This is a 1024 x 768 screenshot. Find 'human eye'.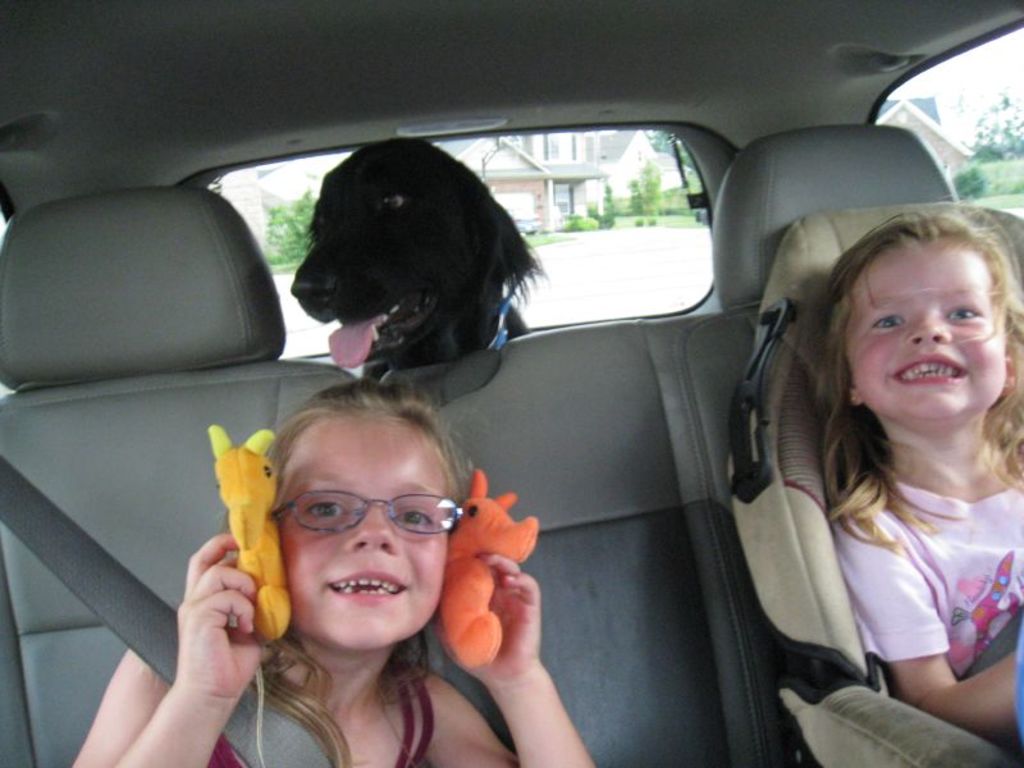
Bounding box: select_region(393, 502, 439, 534).
